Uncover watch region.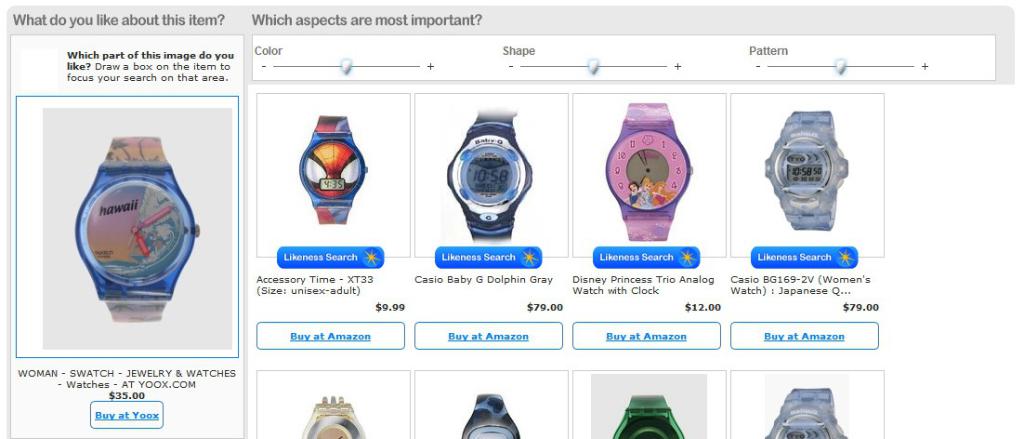
Uncovered: left=300, top=393, right=365, bottom=438.
